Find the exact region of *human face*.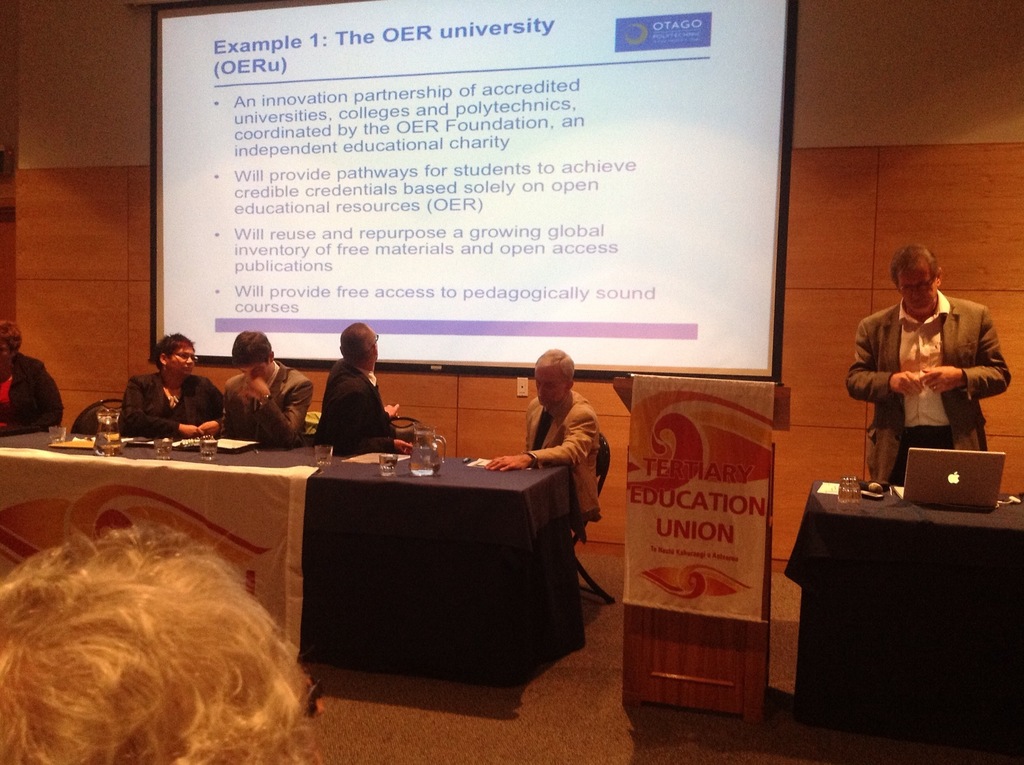
Exact region: BBox(533, 364, 563, 407).
